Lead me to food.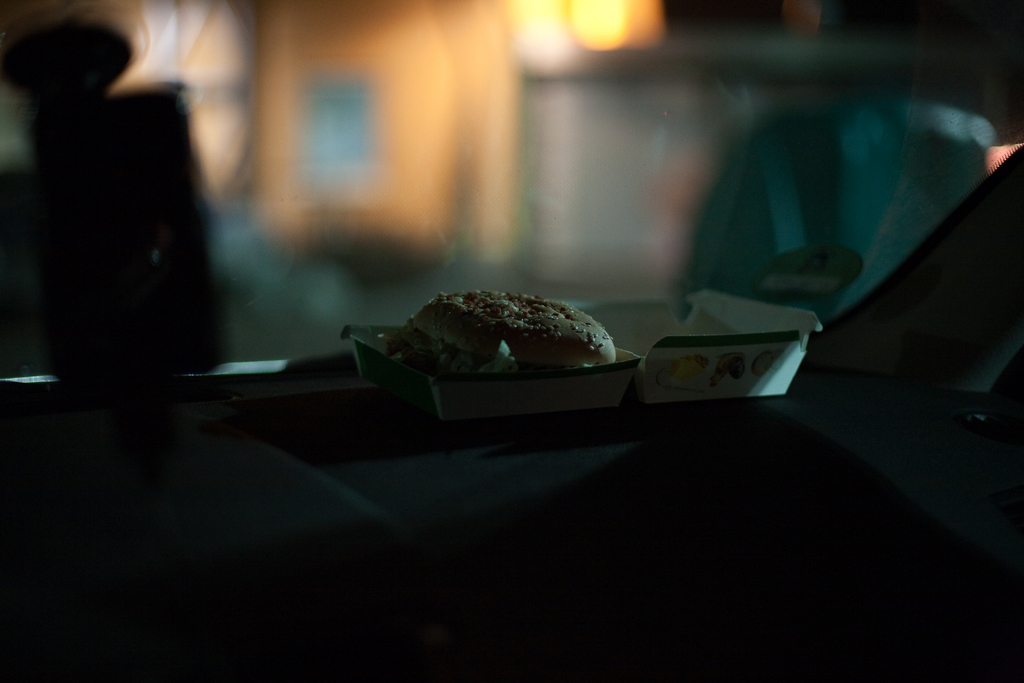
Lead to select_region(655, 354, 707, 391).
